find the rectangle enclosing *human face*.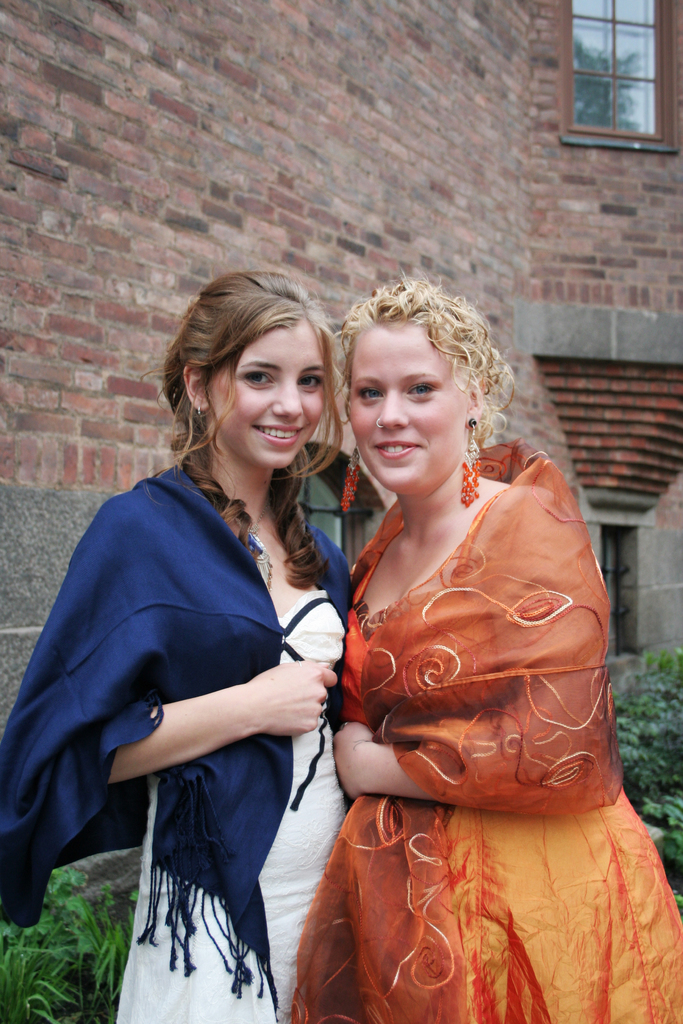
(204, 323, 324, 471).
